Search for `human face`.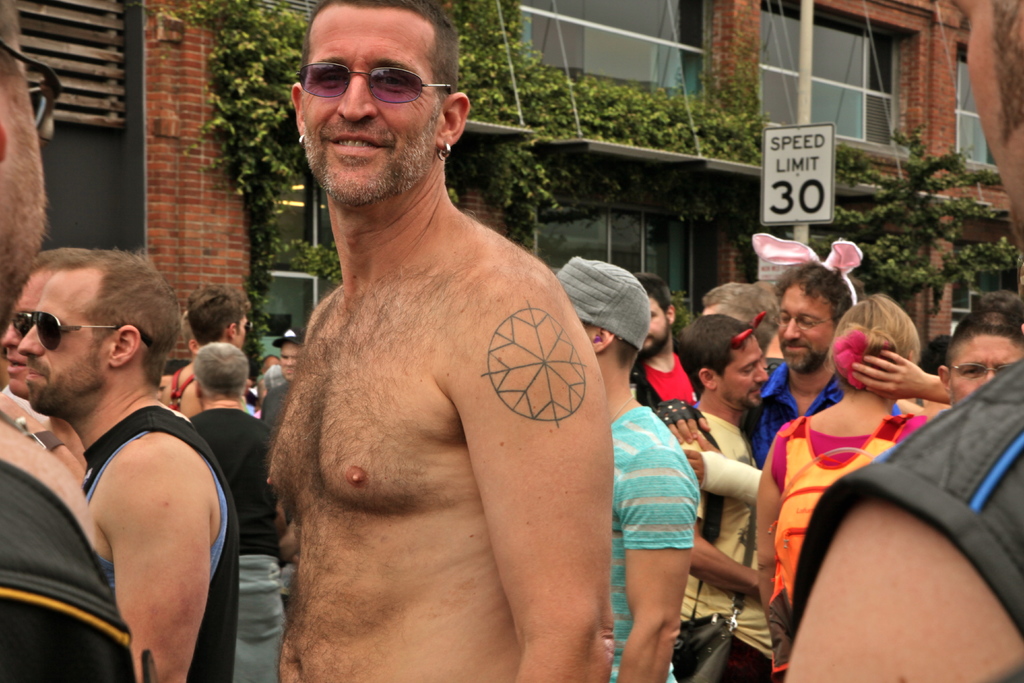
Found at x1=641 y1=299 x2=671 y2=352.
